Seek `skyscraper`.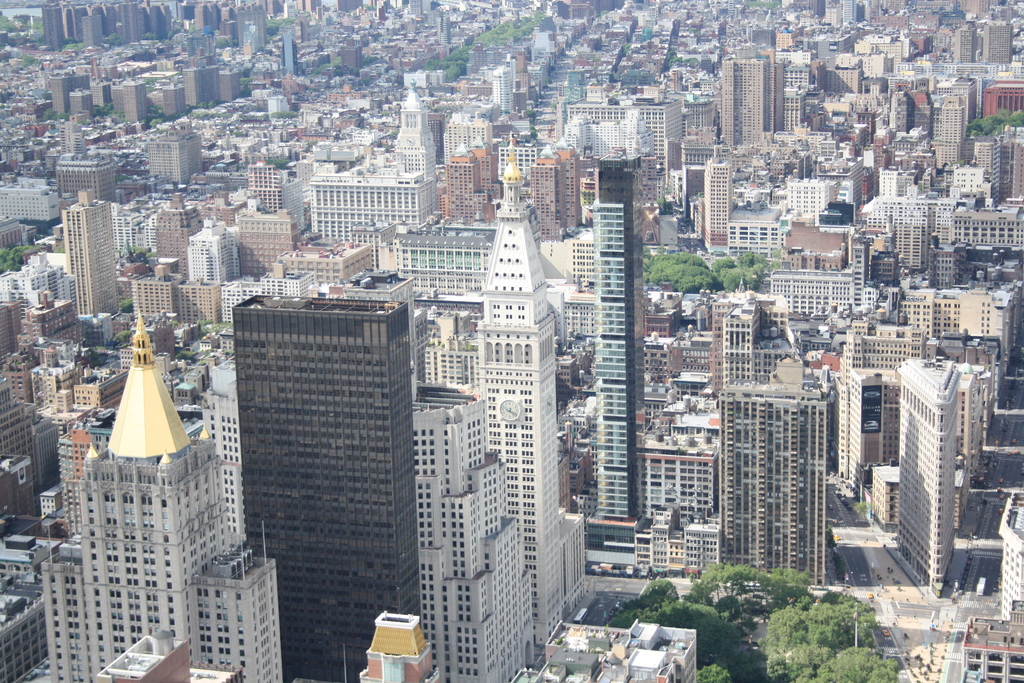
201 252 454 664.
